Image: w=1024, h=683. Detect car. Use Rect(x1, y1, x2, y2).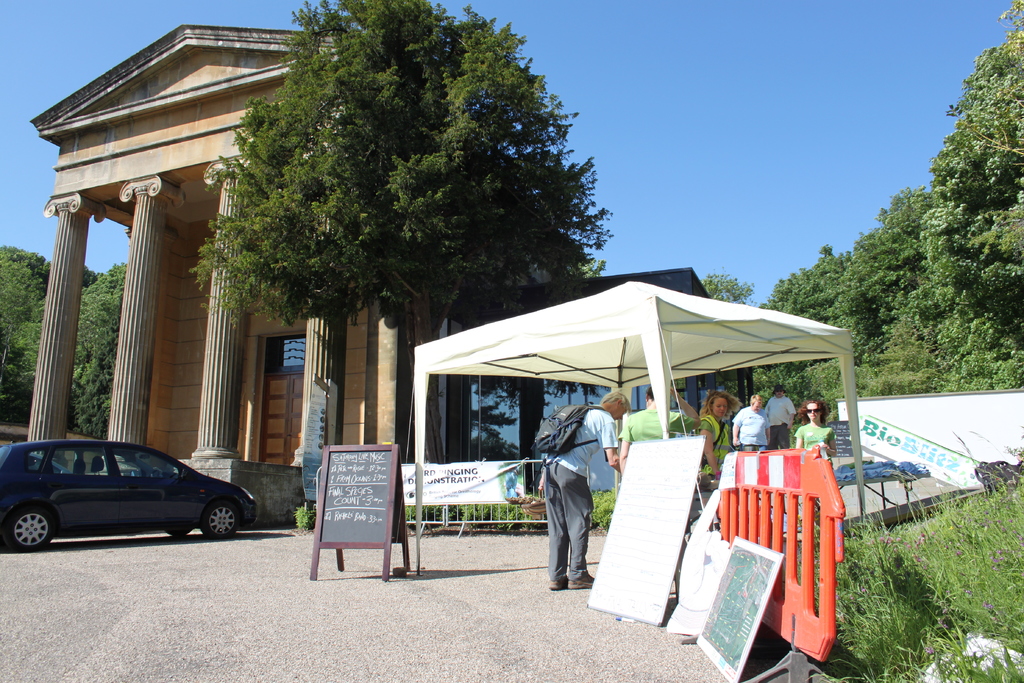
Rect(2, 439, 258, 547).
